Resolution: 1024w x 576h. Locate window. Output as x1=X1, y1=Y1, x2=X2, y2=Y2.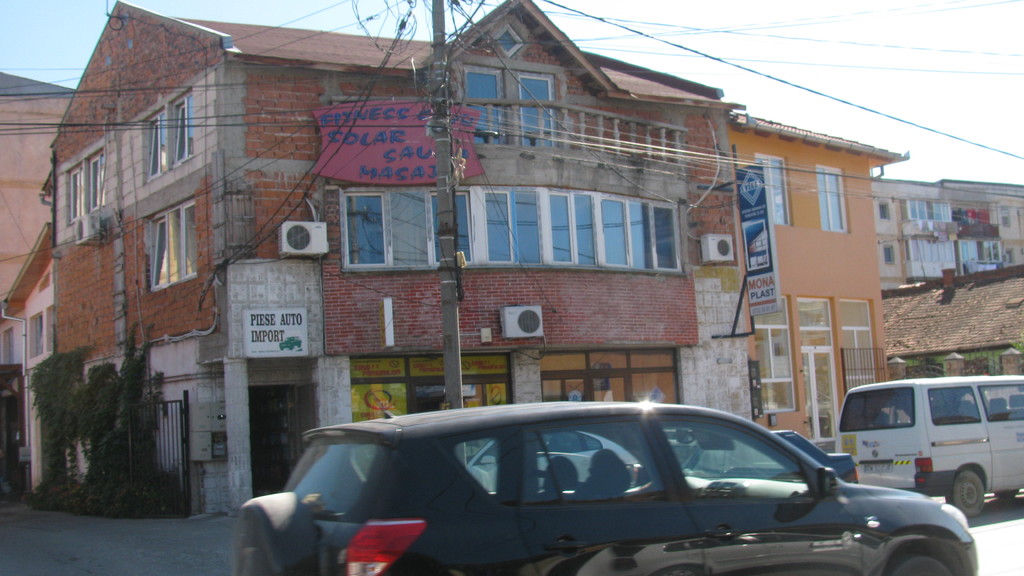
x1=90, y1=145, x2=104, y2=217.
